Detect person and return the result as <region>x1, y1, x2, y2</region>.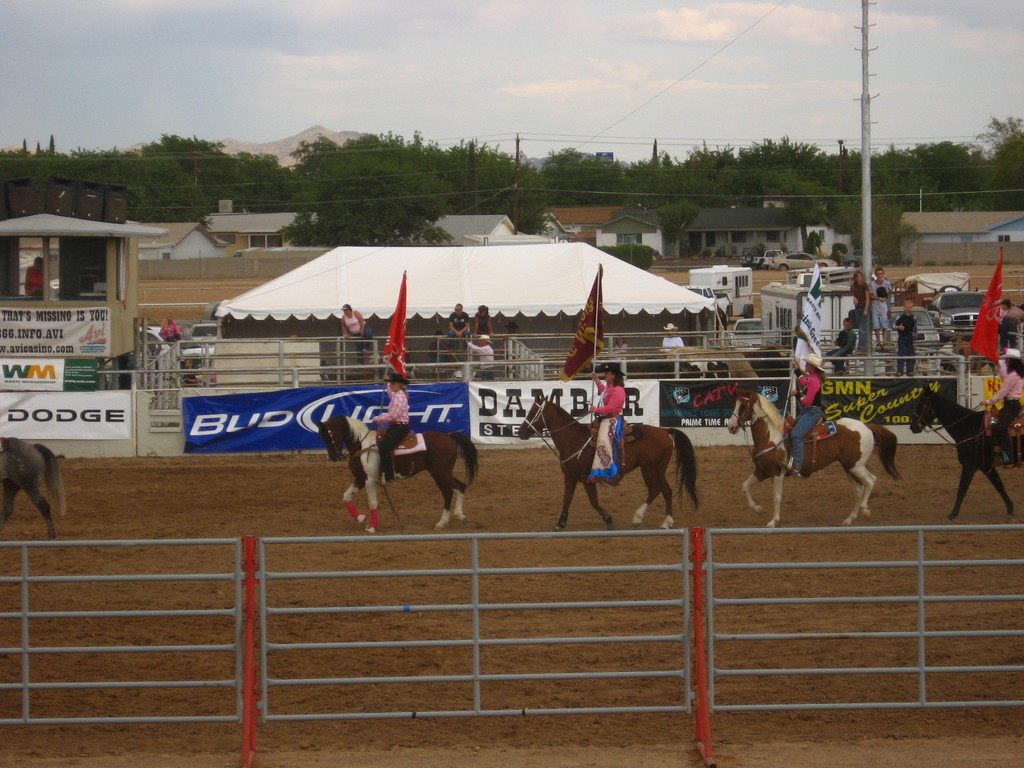
<region>334, 303, 376, 367</region>.
